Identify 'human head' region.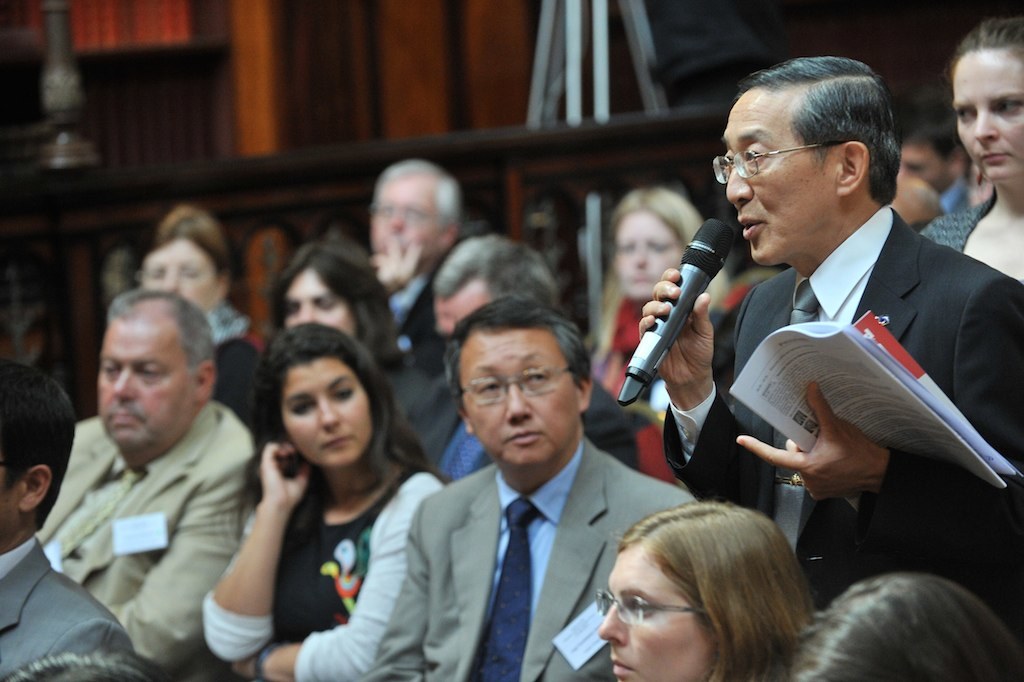
Region: crop(793, 572, 1023, 681).
